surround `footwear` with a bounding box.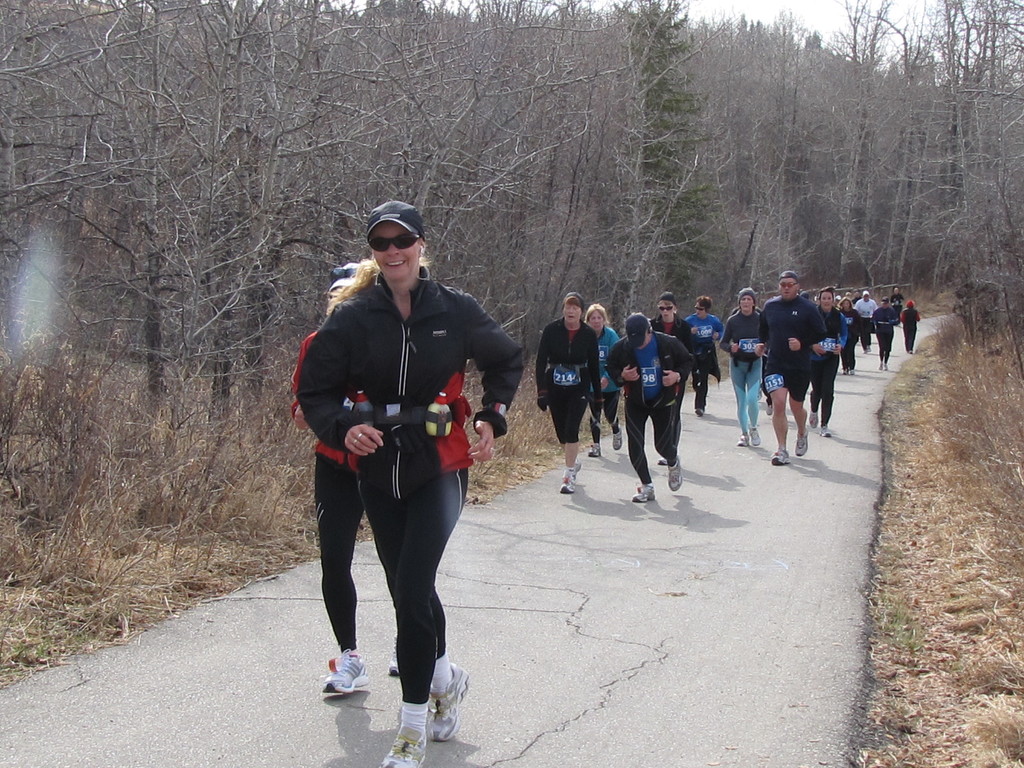
crop(413, 655, 476, 741).
